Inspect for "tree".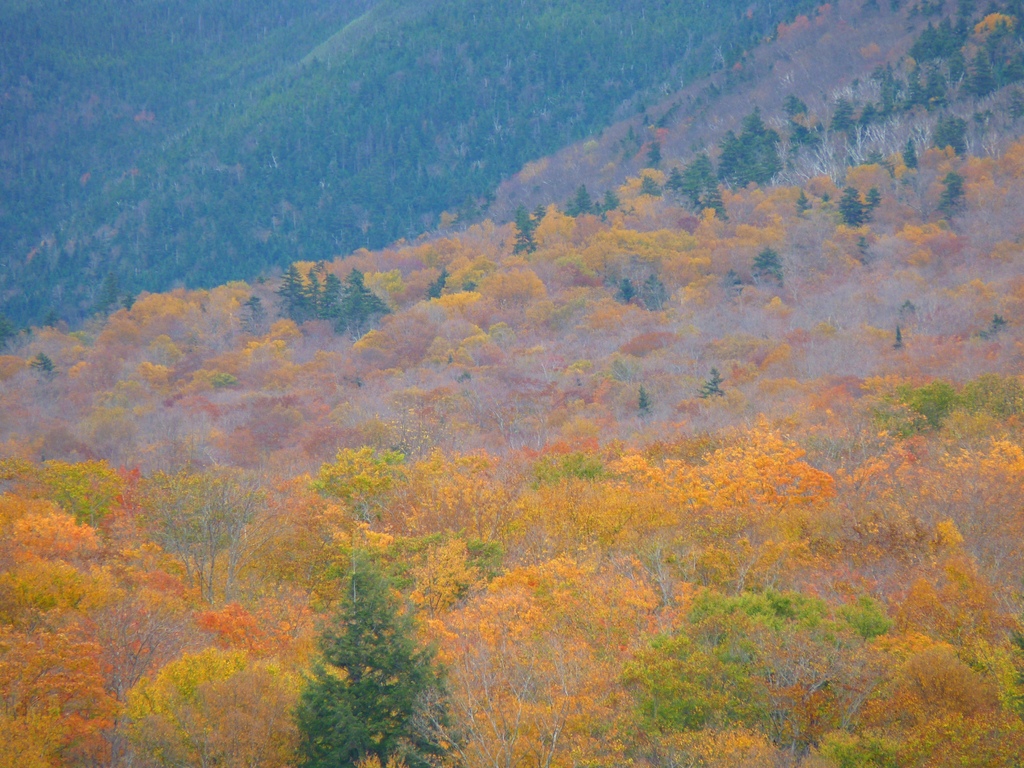
Inspection: rect(623, 580, 890, 767).
